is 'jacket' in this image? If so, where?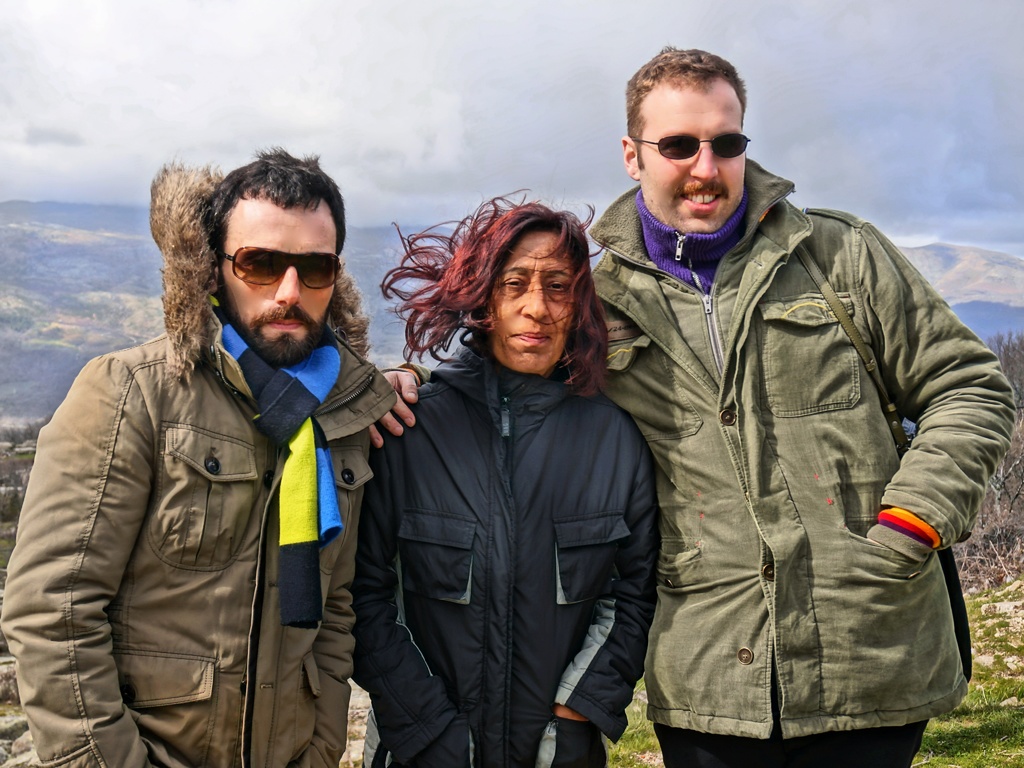
Yes, at {"left": 4, "top": 159, "right": 404, "bottom": 767}.
